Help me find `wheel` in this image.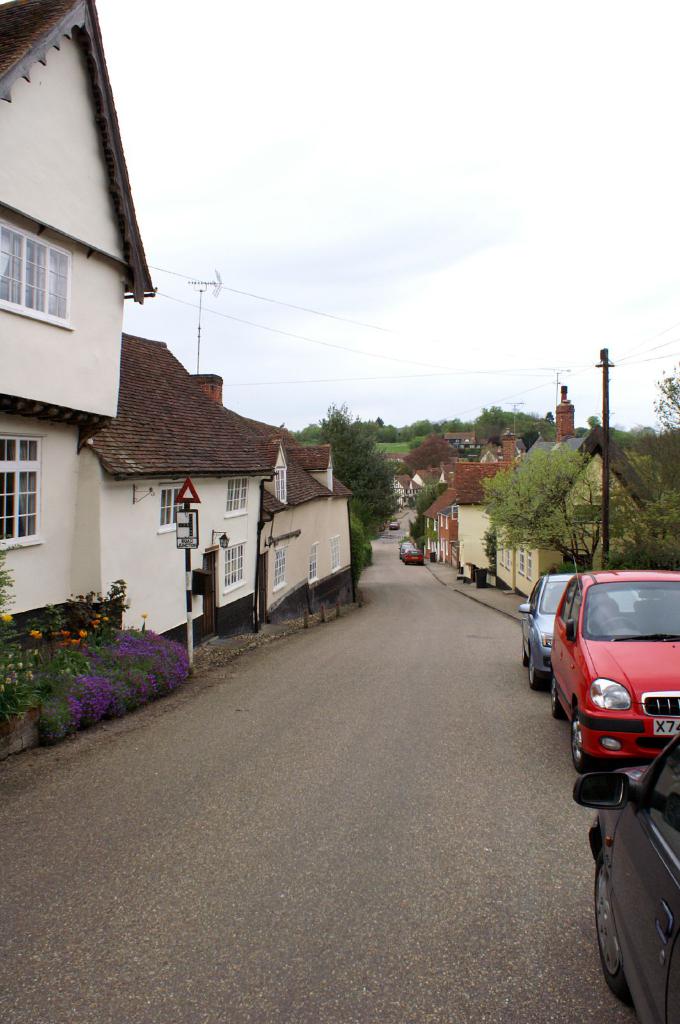
Found it: box=[572, 728, 598, 770].
